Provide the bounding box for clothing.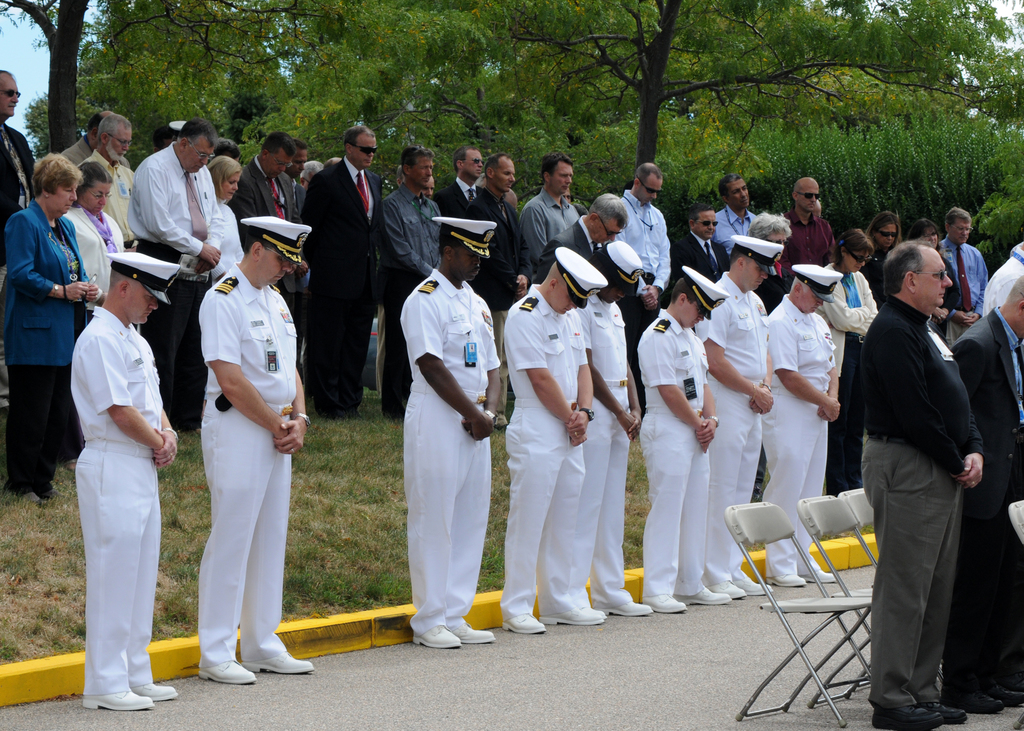
locate(301, 156, 387, 410).
